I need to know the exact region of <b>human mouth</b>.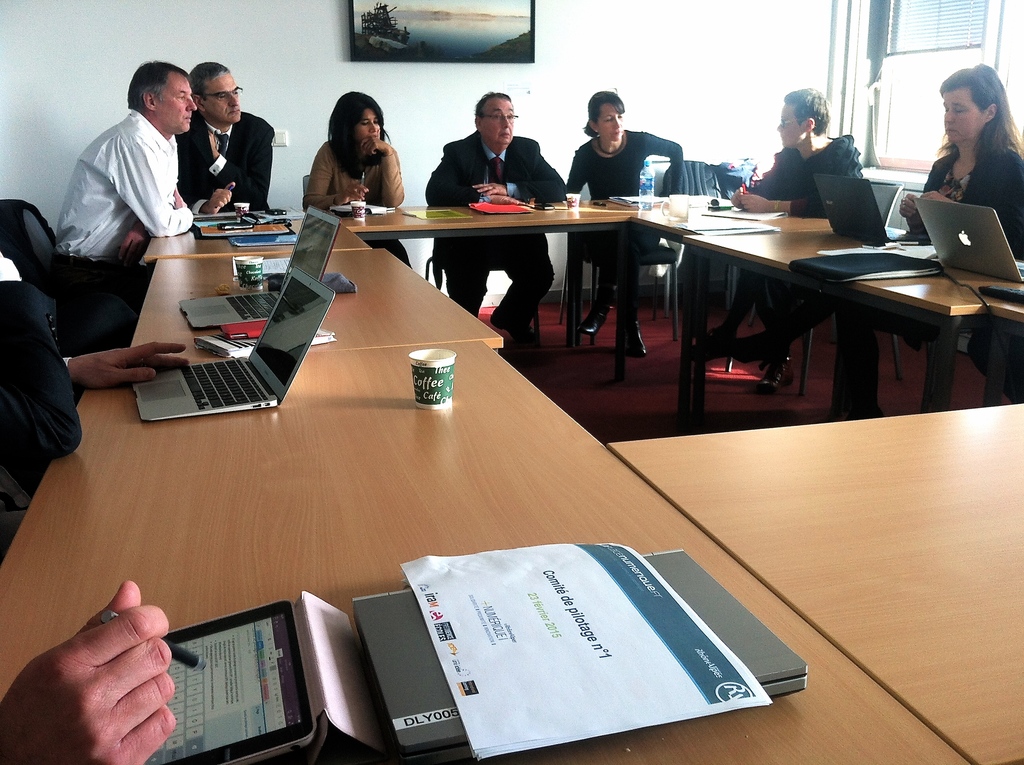
Region: left=945, top=129, right=954, bottom=131.
